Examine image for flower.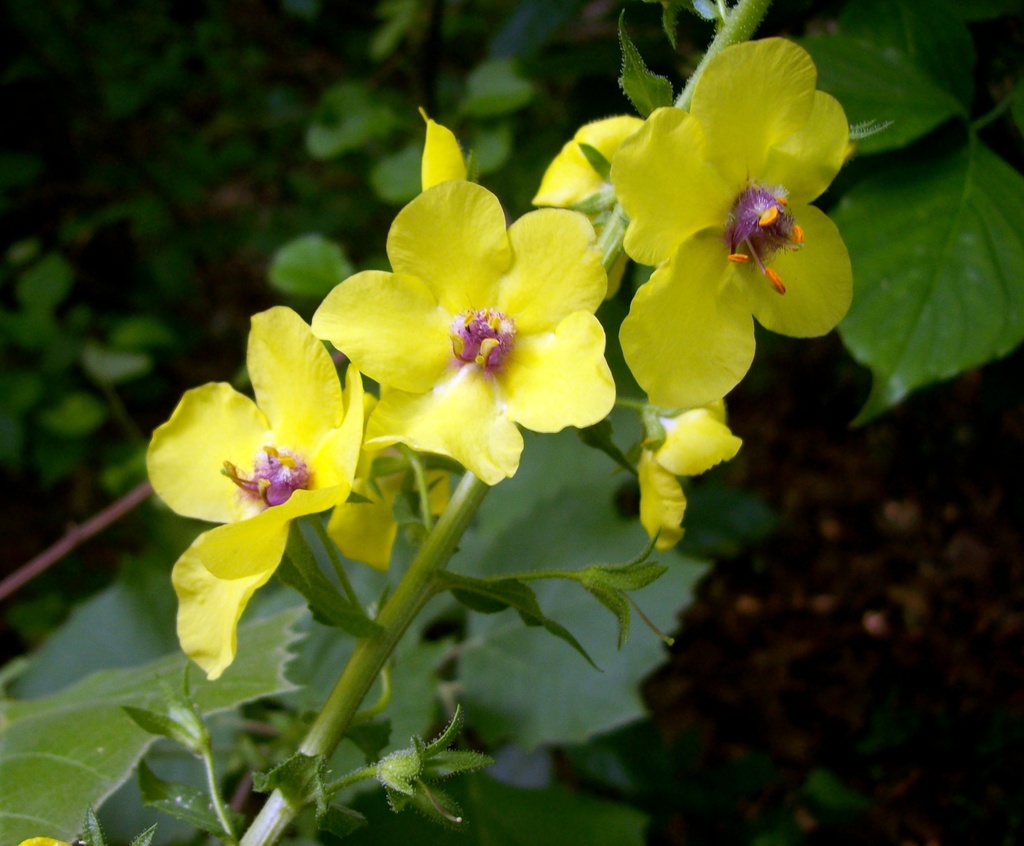
Examination result: <region>311, 149, 602, 464</region>.
